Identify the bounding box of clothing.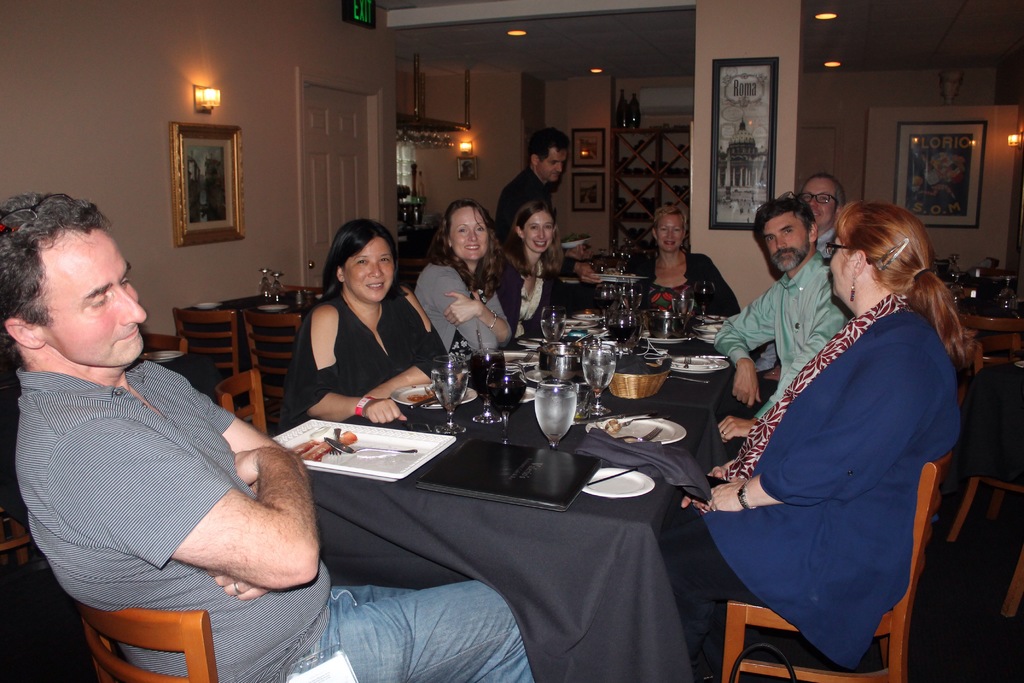
8 368 532 682.
